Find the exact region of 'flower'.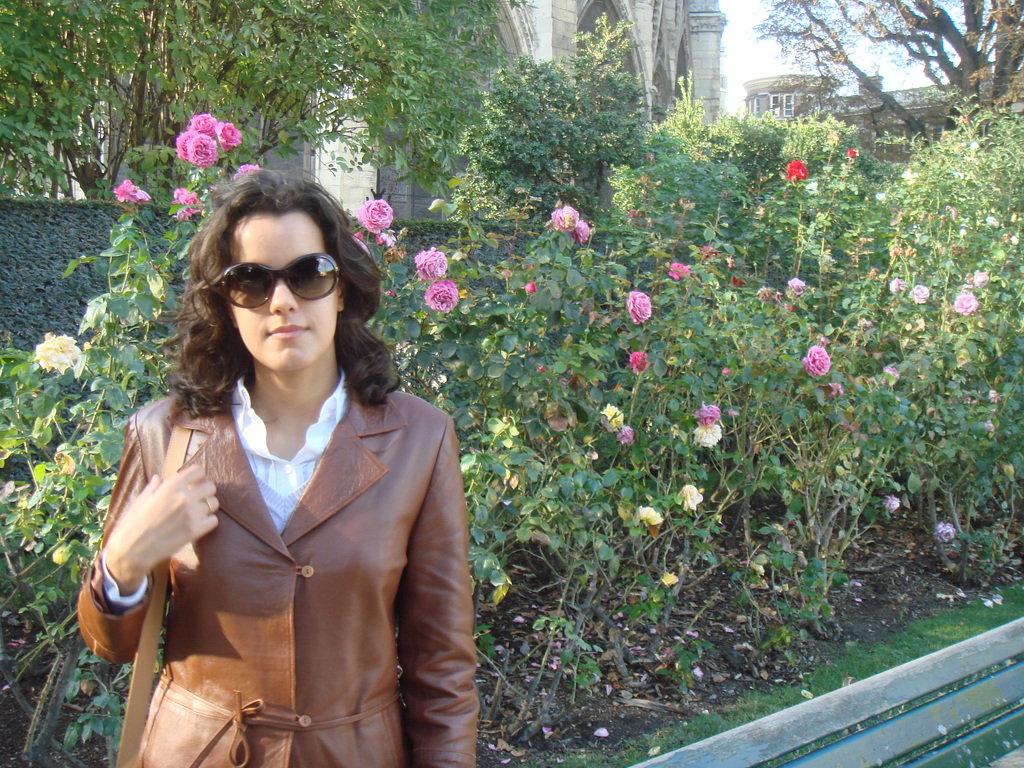
Exact region: [600, 403, 625, 426].
